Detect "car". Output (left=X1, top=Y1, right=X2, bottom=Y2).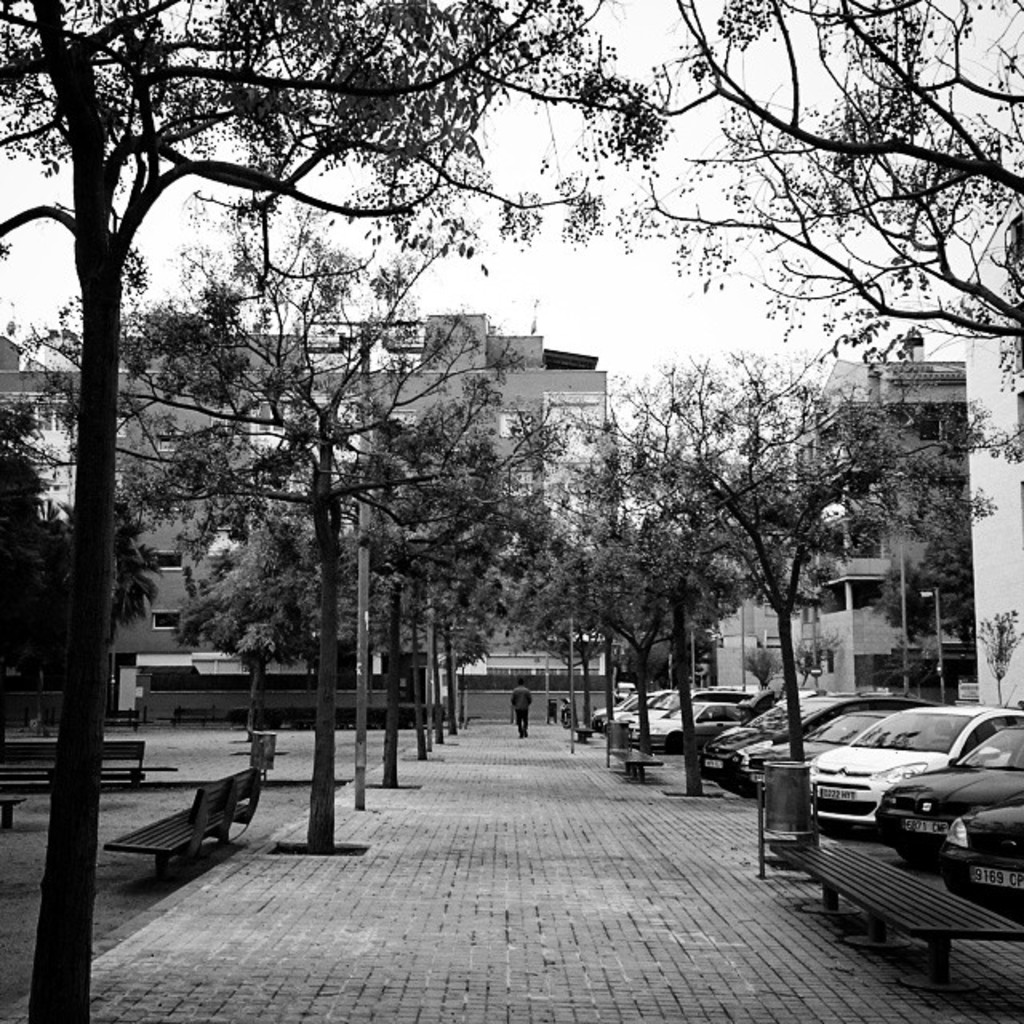
(left=706, top=702, right=843, bottom=786).
